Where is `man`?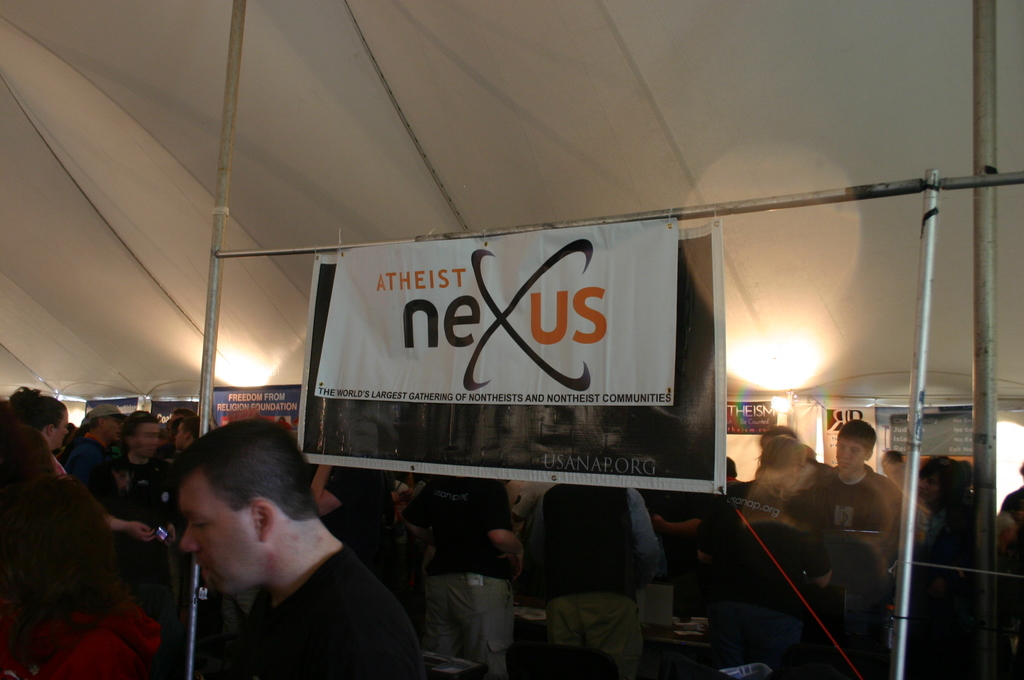
(805, 418, 921, 579).
